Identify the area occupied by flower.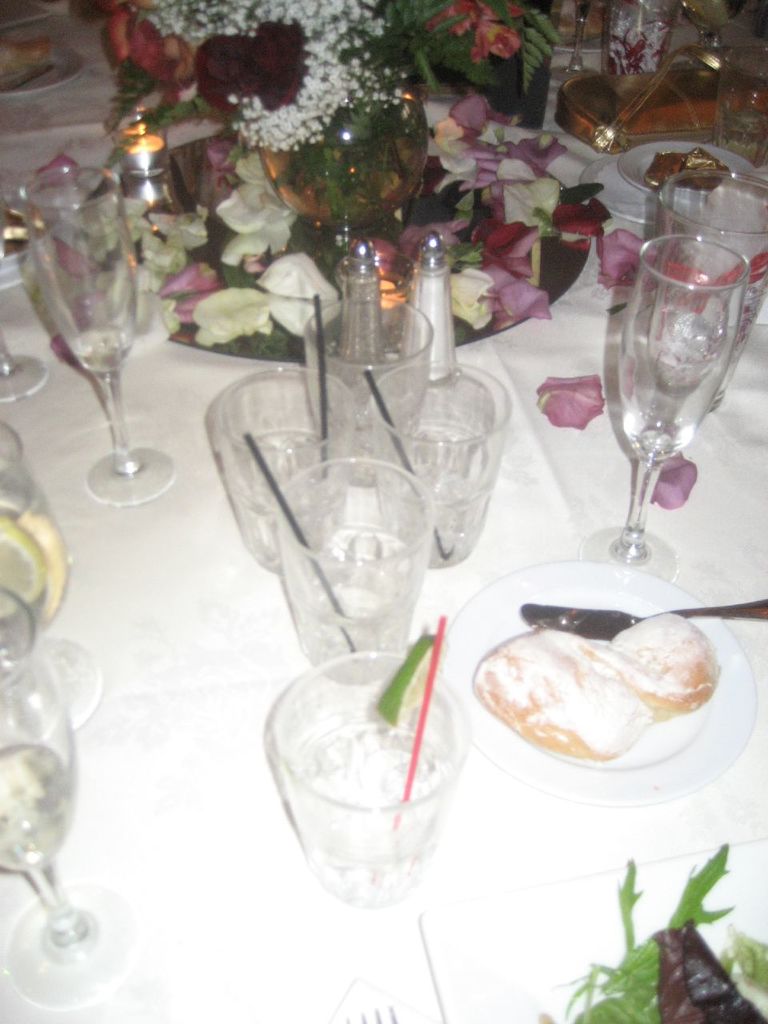
Area: x1=458, y1=0, x2=525, y2=56.
